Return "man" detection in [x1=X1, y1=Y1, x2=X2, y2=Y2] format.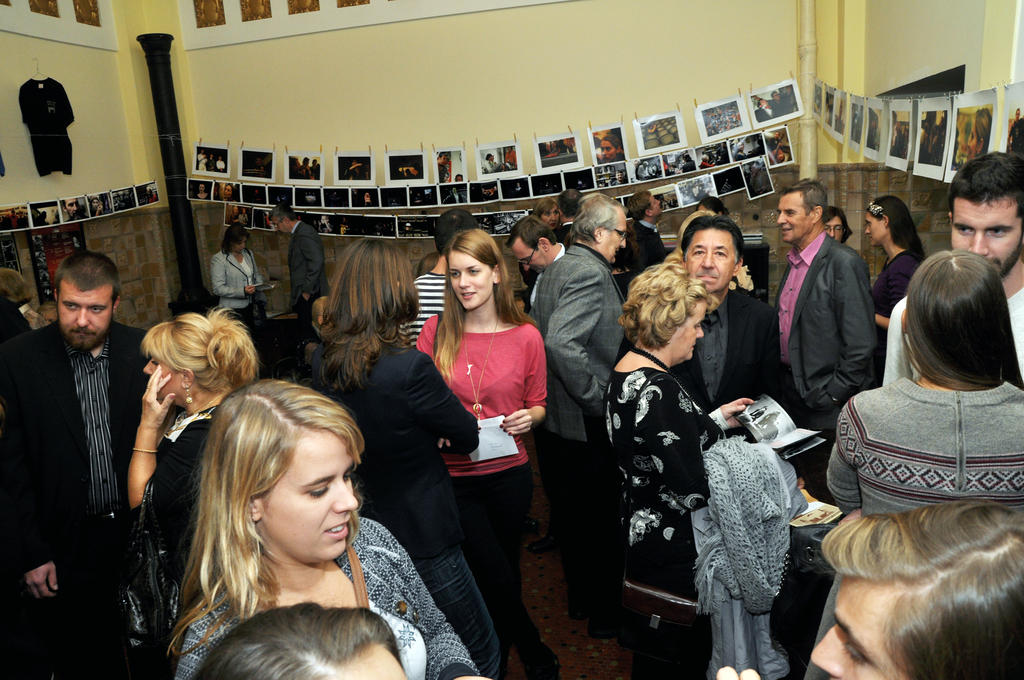
[x1=0, y1=249, x2=174, y2=679].
